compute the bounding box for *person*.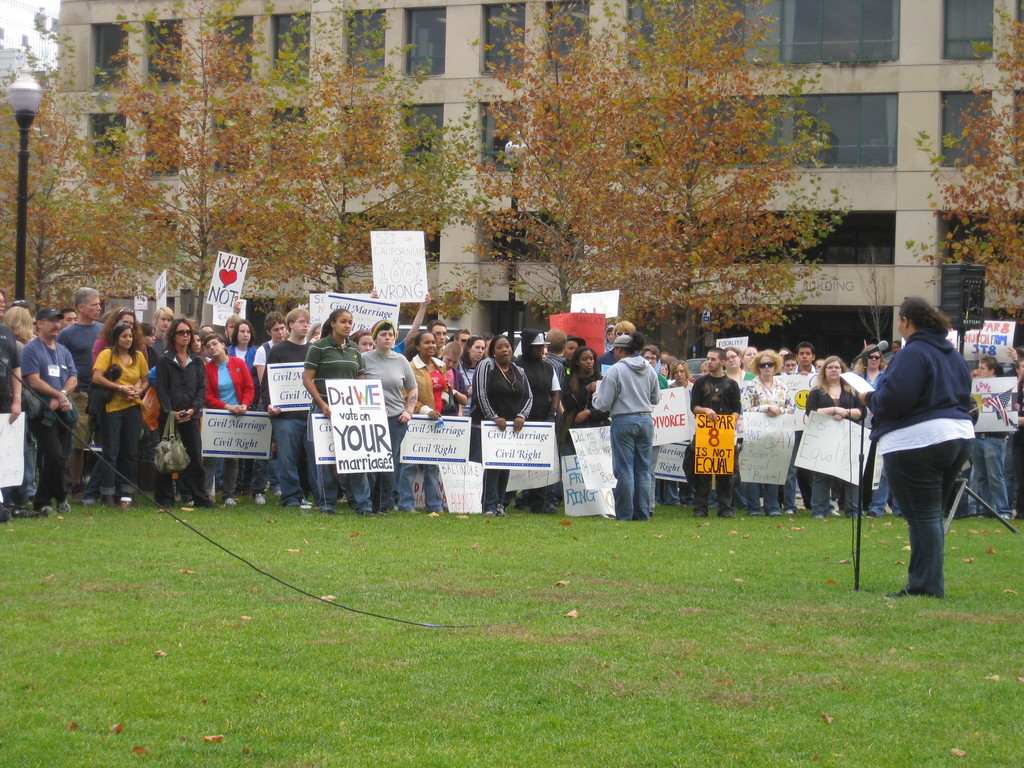
crop(597, 319, 634, 379).
